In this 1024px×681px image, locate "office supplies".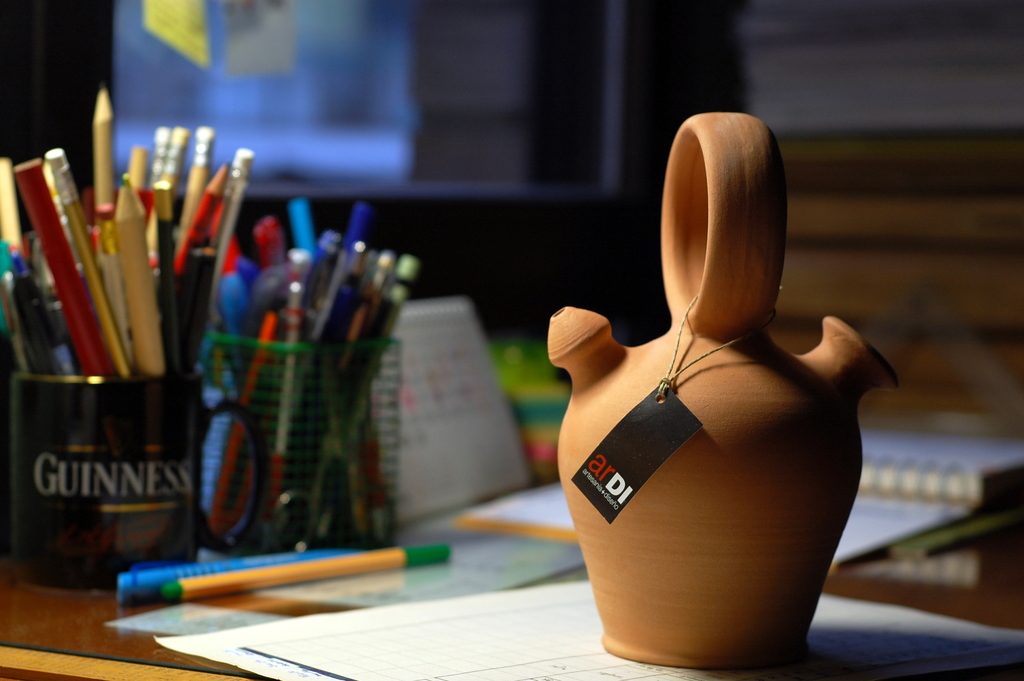
Bounding box: 341 213 365 300.
